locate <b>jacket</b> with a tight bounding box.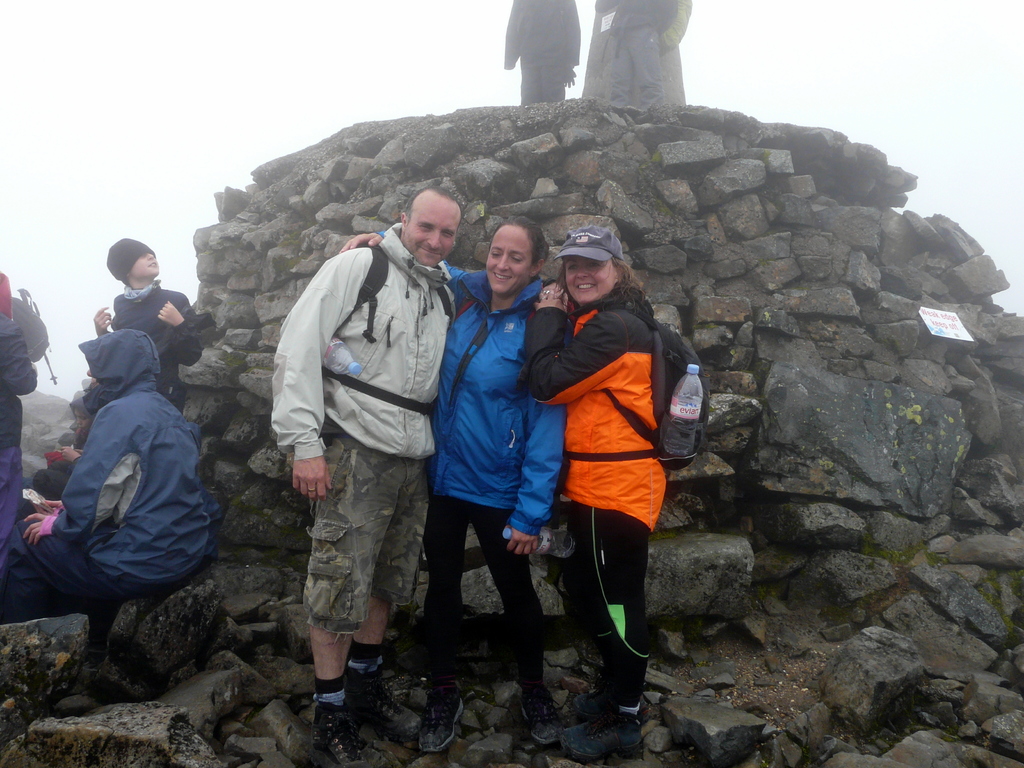
111/287/211/412.
